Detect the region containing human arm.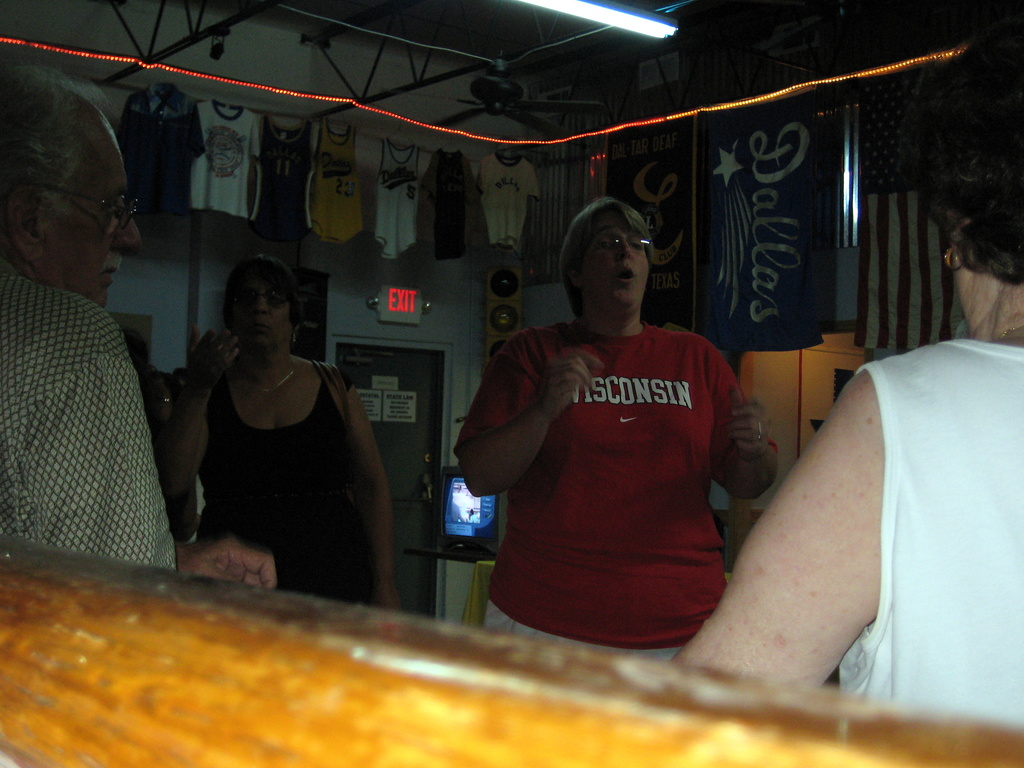
(x1=172, y1=532, x2=282, y2=590).
